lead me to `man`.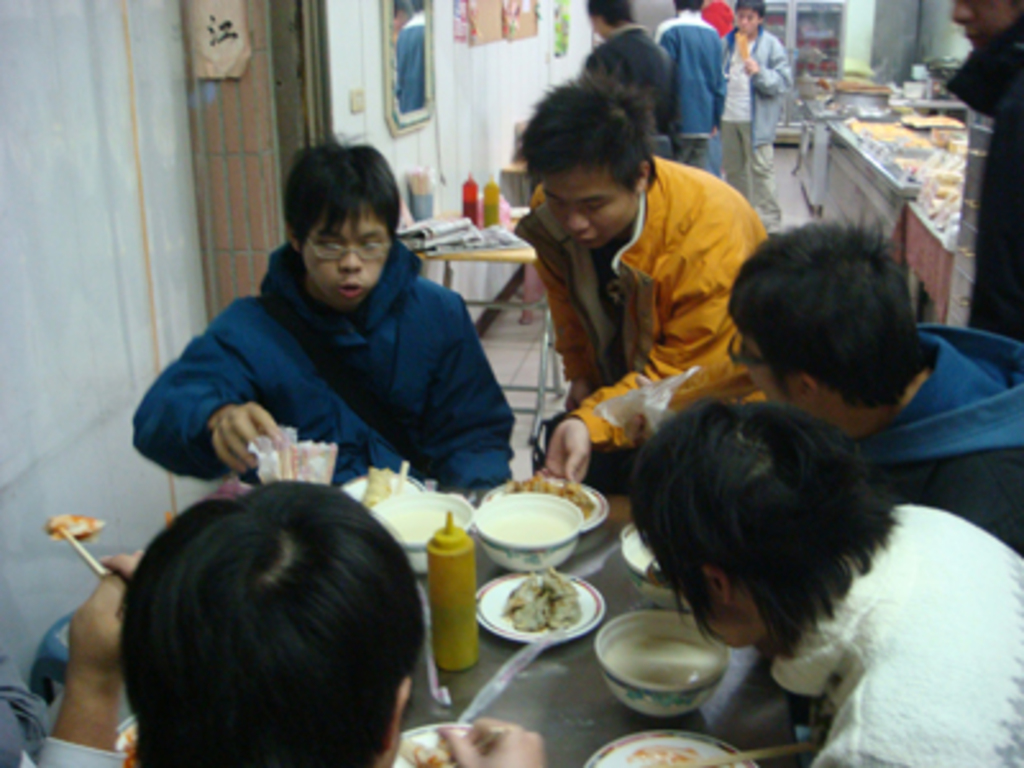
Lead to bbox=[940, 0, 1021, 340].
